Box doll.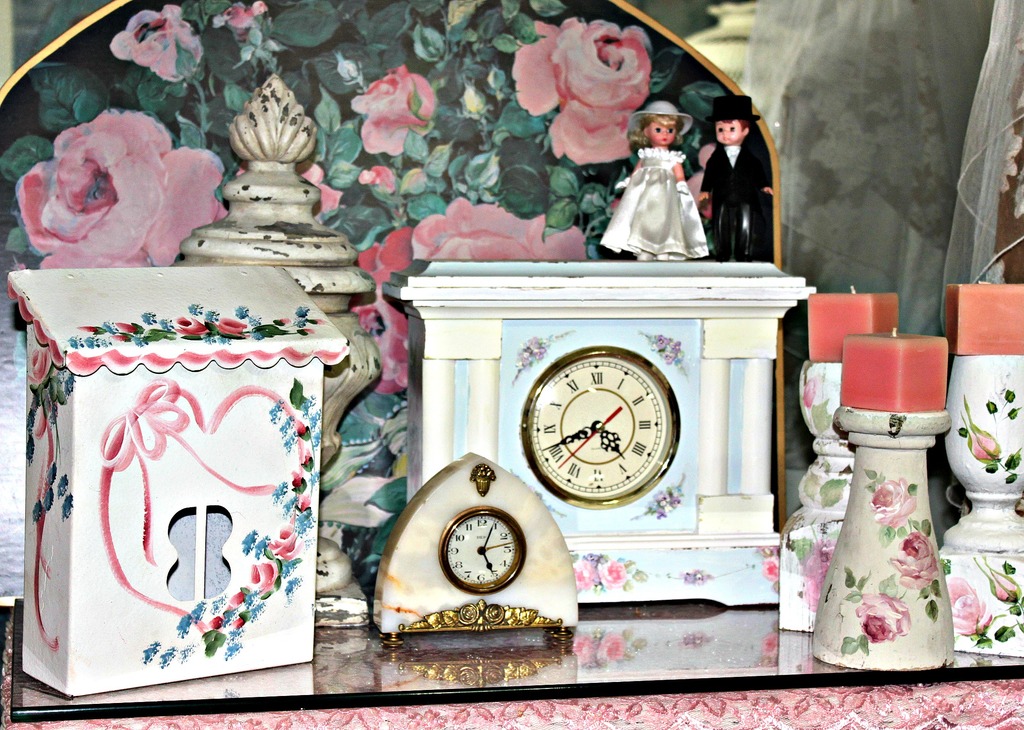
<bbox>607, 98, 724, 253</bbox>.
